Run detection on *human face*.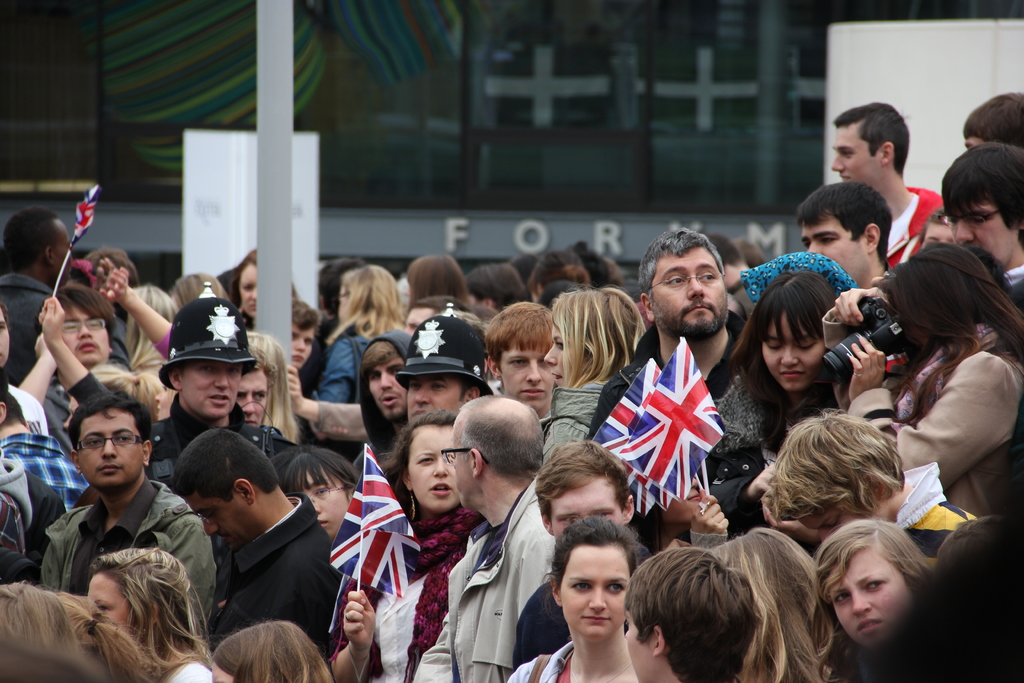
Result: bbox(800, 504, 887, 543).
